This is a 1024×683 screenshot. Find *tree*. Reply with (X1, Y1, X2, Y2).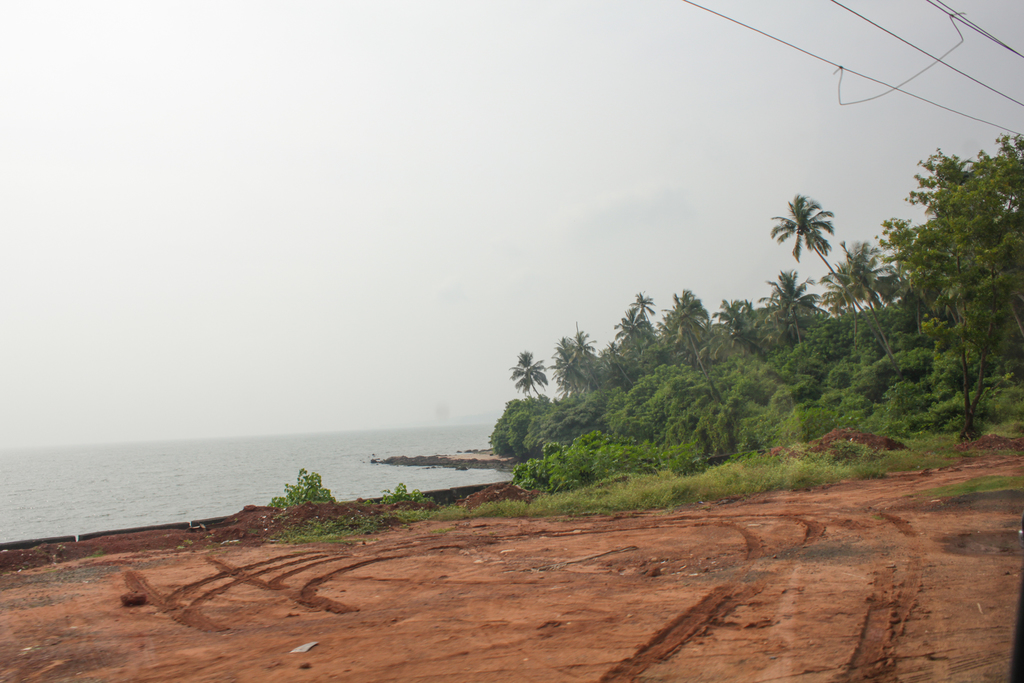
(874, 126, 1023, 447).
